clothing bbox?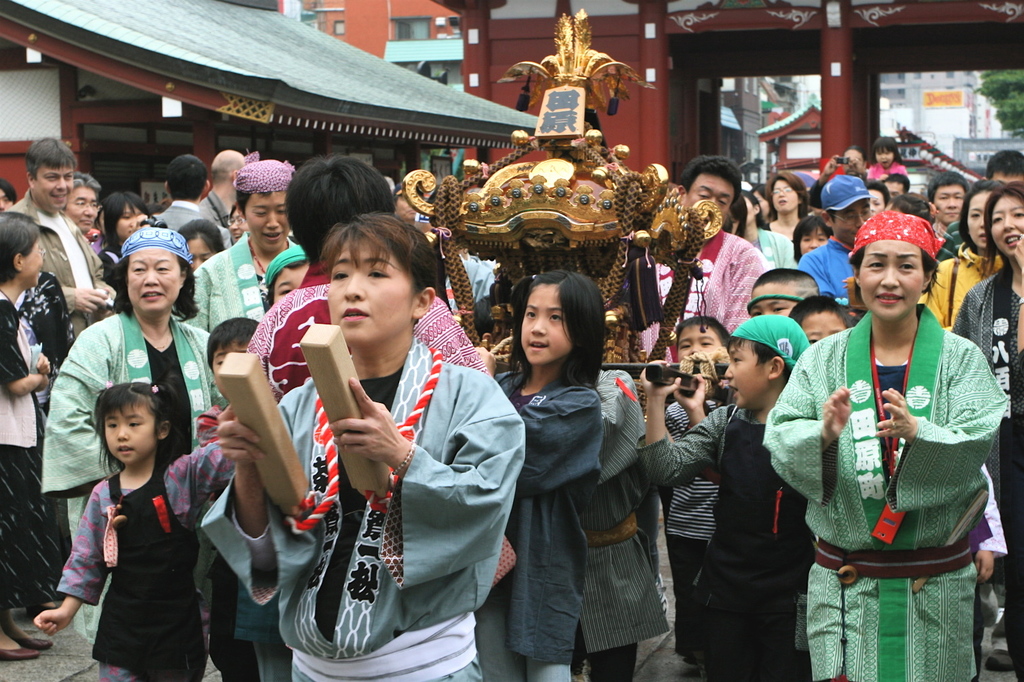
detection(16, 270, 71, 369)
